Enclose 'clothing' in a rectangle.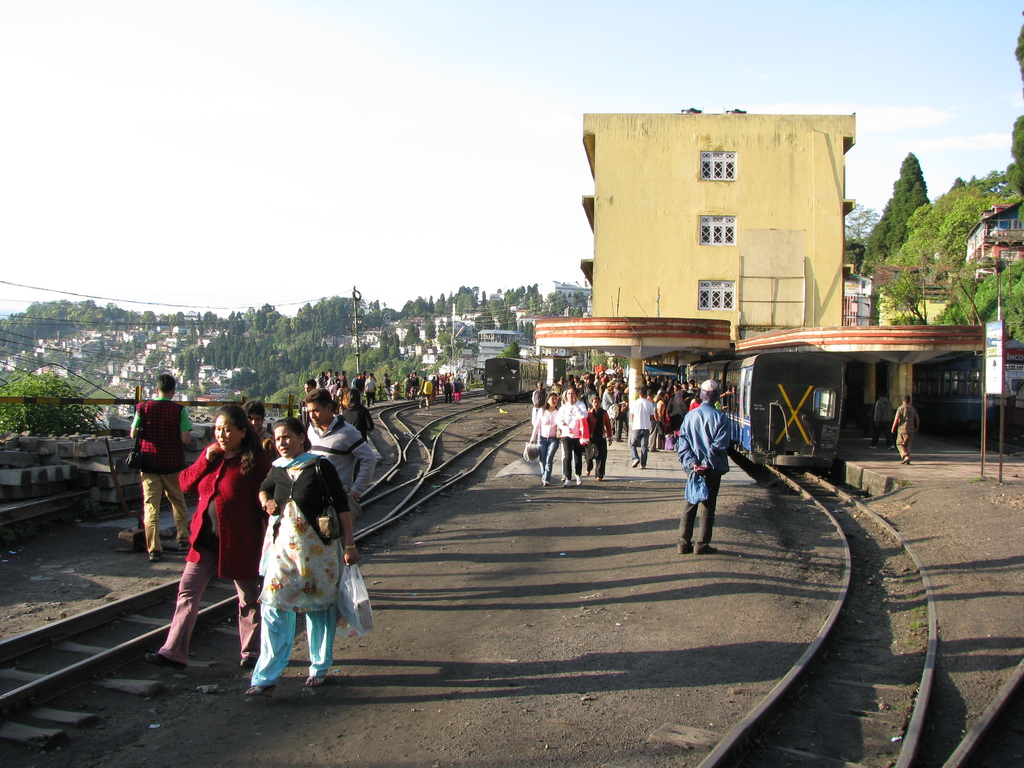
bbox=(558, 398, 586, 477).
